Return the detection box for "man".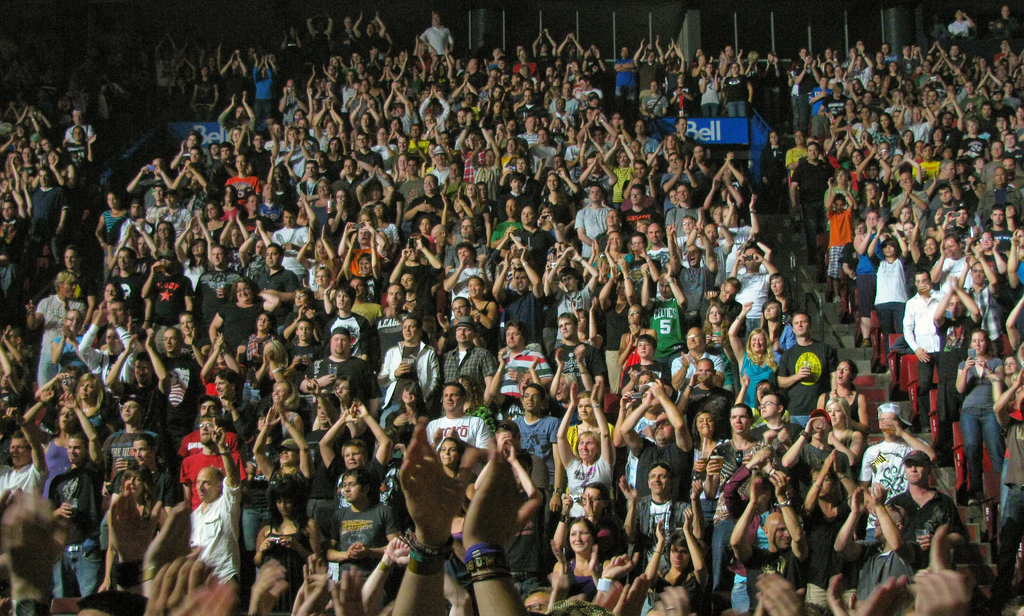
rect(959, 81, 986, 112).
